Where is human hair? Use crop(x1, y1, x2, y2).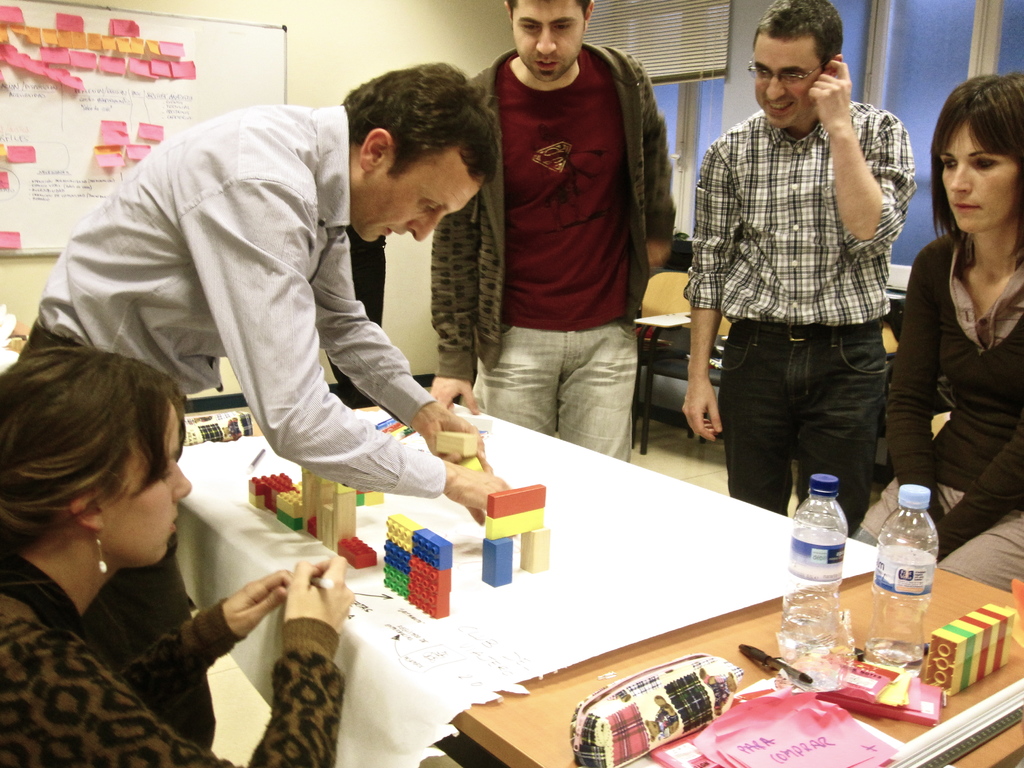
crop(928, 76, 1023, 273).
